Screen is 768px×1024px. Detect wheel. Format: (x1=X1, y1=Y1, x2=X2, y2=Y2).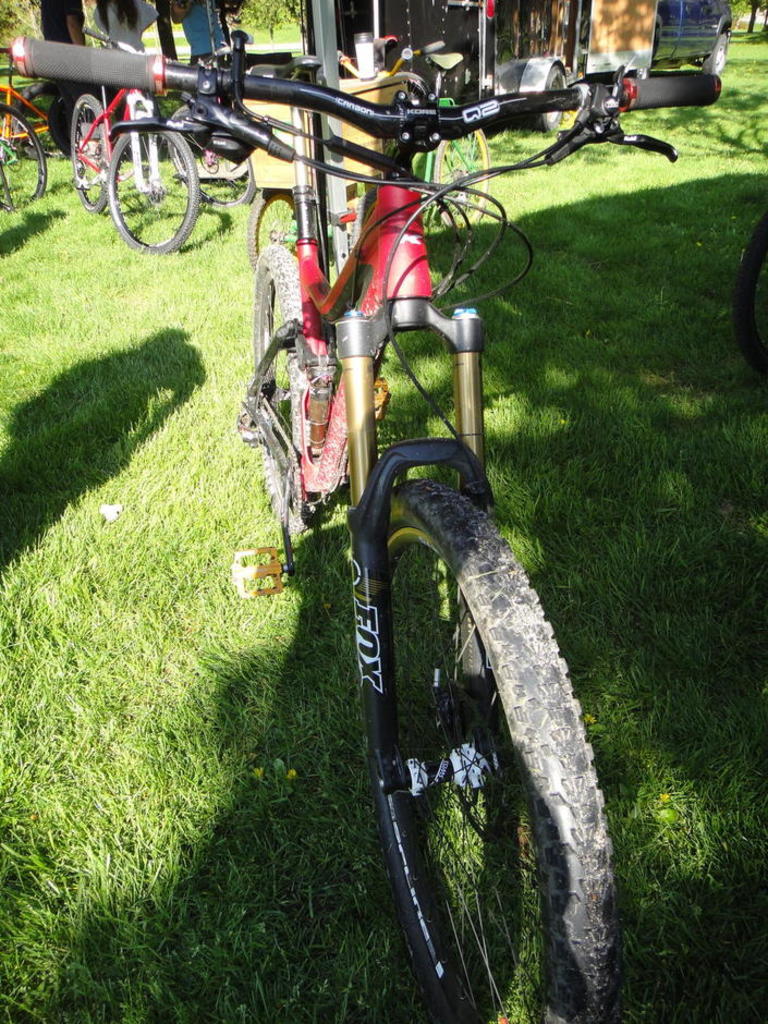
(x1=0, y1=99, x2=46, y2=214).
